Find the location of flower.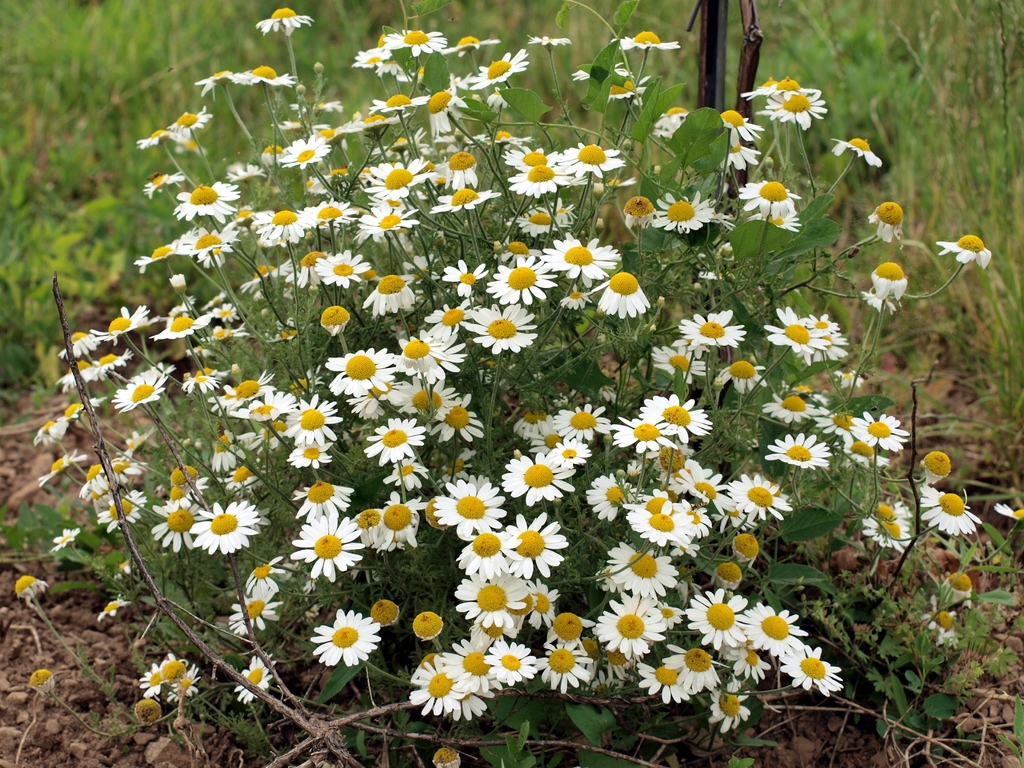
Location: {"x1": 25, "y1": 664, "x2": 55, "y2": 701}.
